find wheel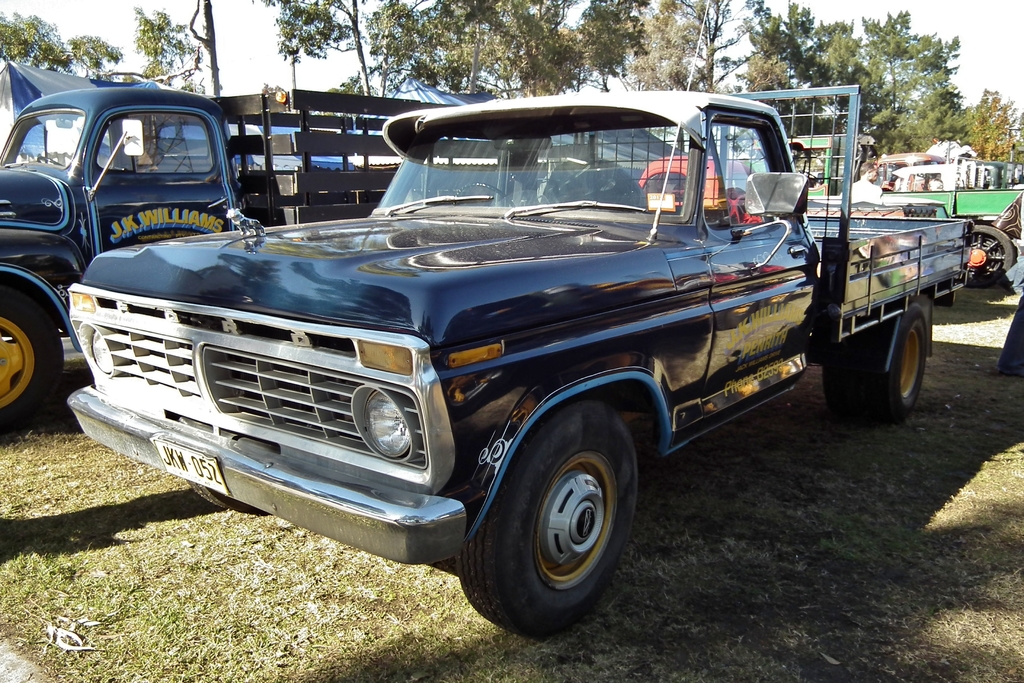
(left=822, top=296, right=930, bottom=421)
